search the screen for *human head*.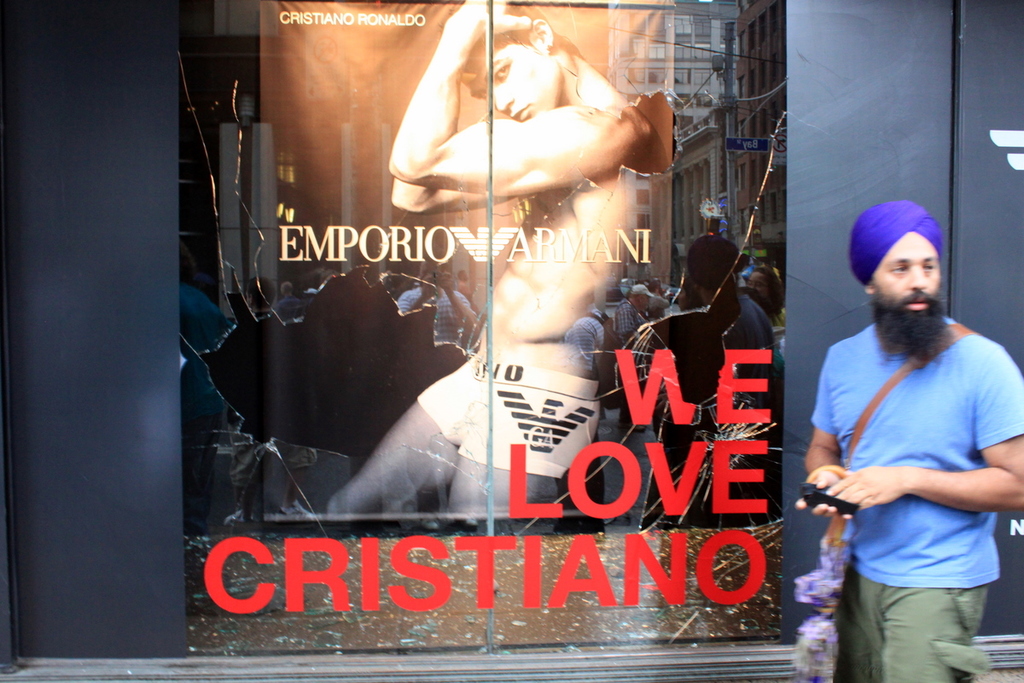
Found at crop(618, 275, 684, 318).
